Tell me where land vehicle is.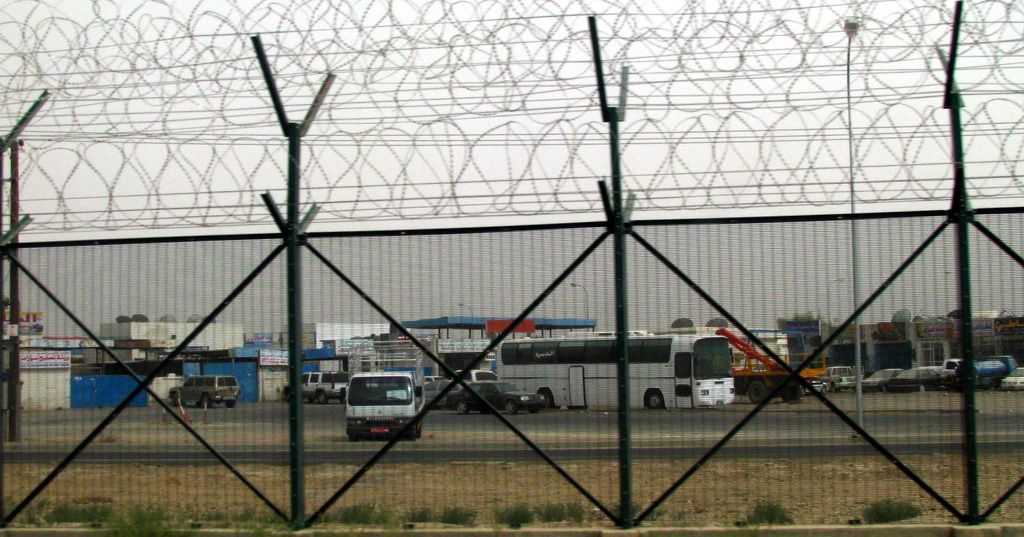
land vehicle is at x1=339 y1=372 x2=422 y2=438.
